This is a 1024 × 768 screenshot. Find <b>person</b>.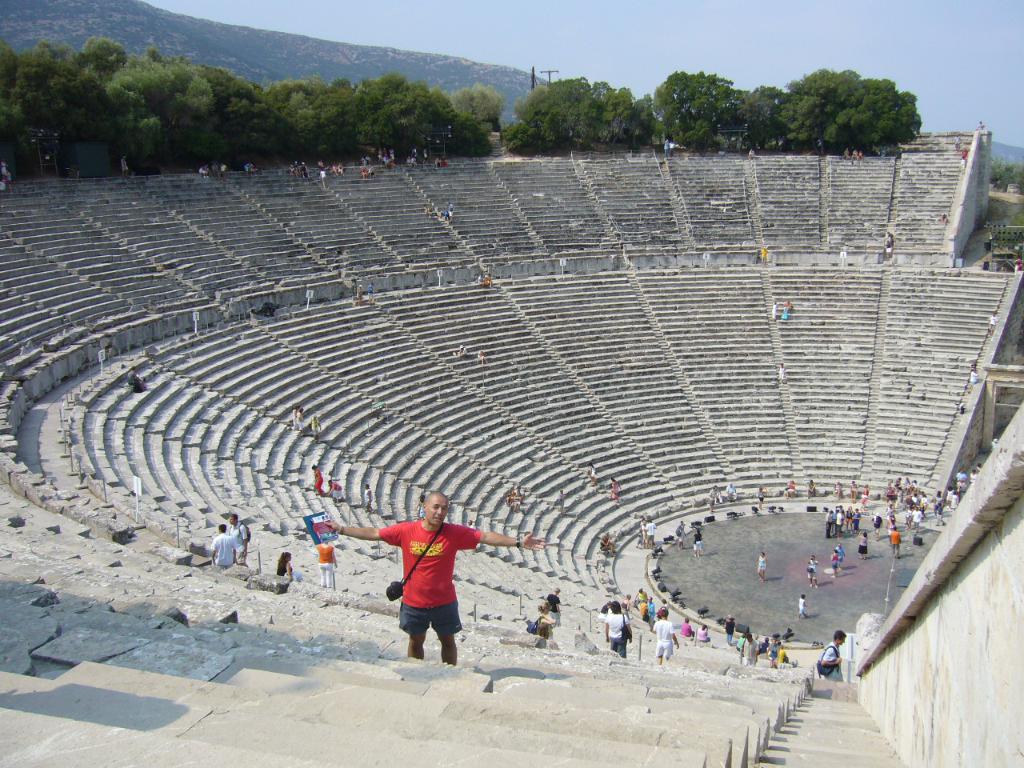
Bounding box: region(119, 154, 129, 170).
